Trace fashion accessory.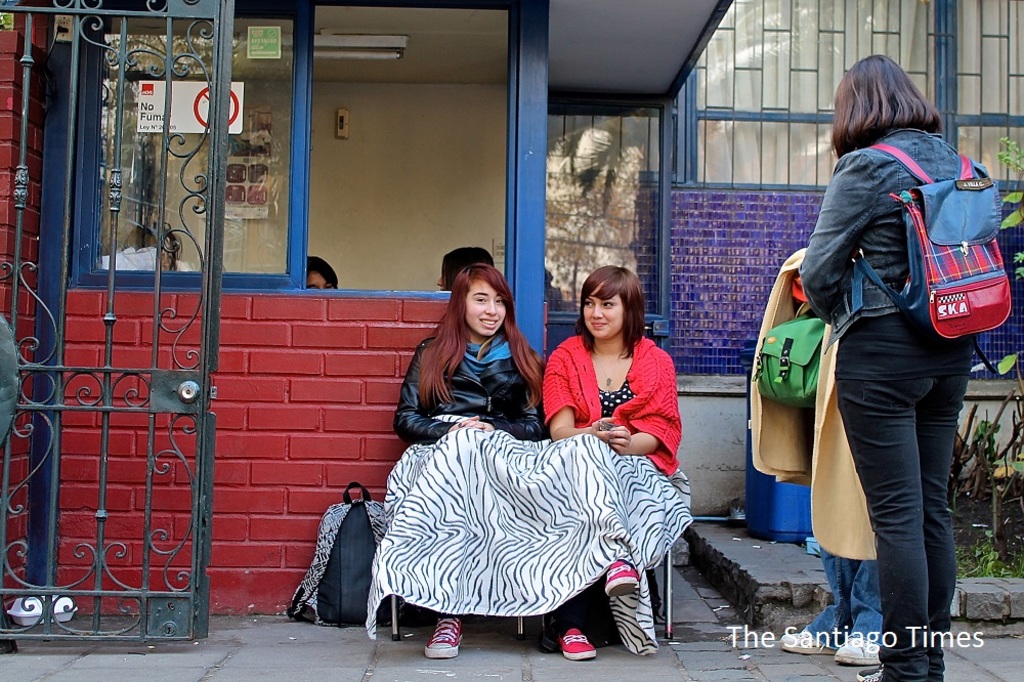
Traced to l=856, t=666, r=883, b=673.
